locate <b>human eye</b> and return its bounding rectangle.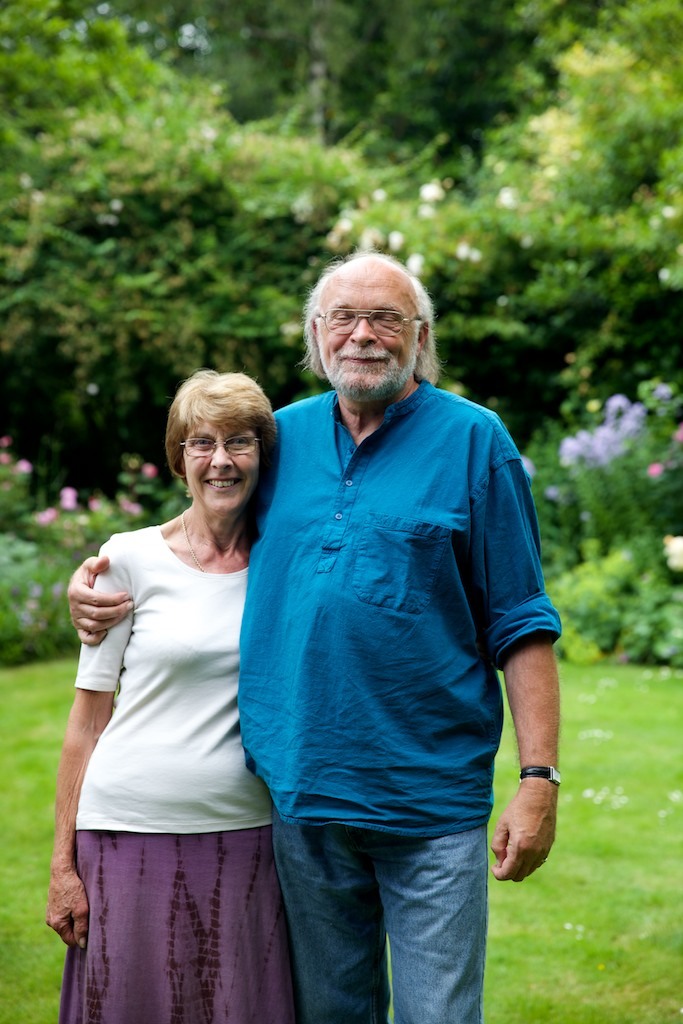
{"x1": 224, "y1": 433, "x2": 252, "y2": 446}.
